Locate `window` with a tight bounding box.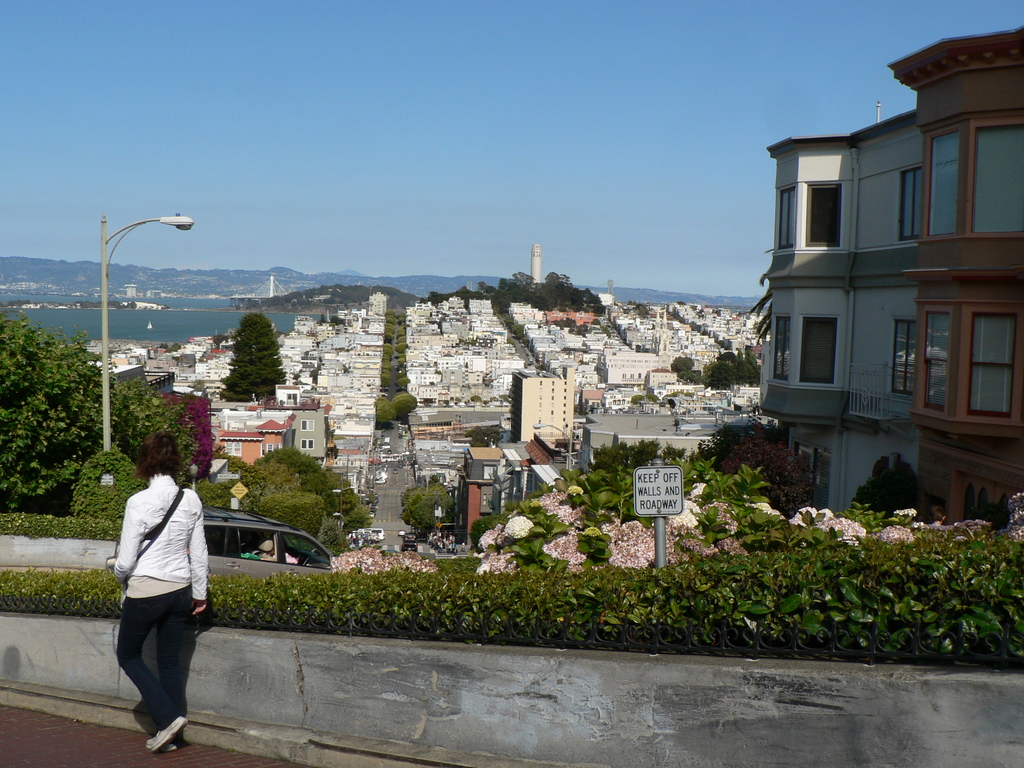
box(975, 118, 1023, 239).
